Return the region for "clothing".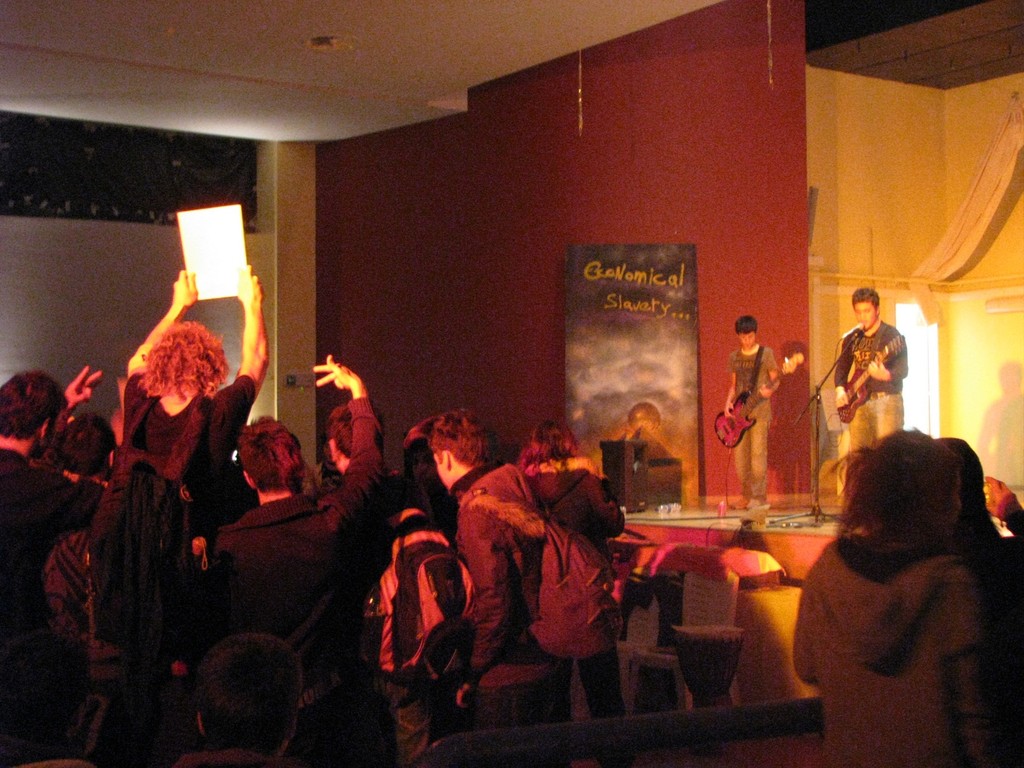
{"x1": 726, "y1": 343, "x2": 783, "y2": 514}.
